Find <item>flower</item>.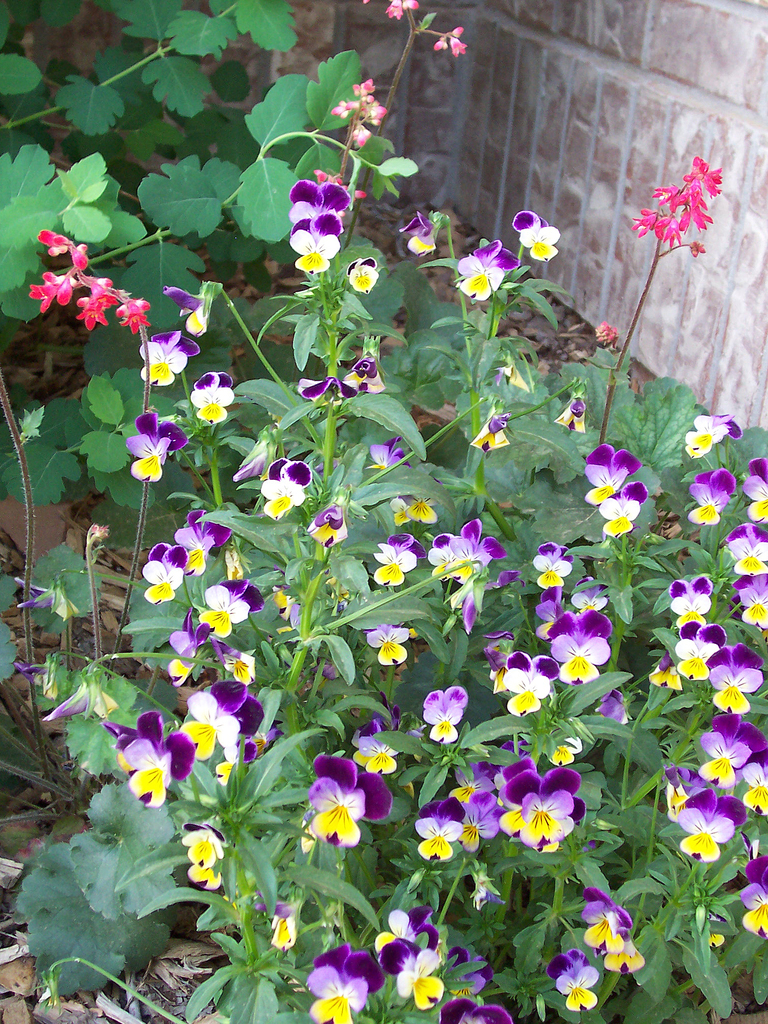
[305,500,349,550].
